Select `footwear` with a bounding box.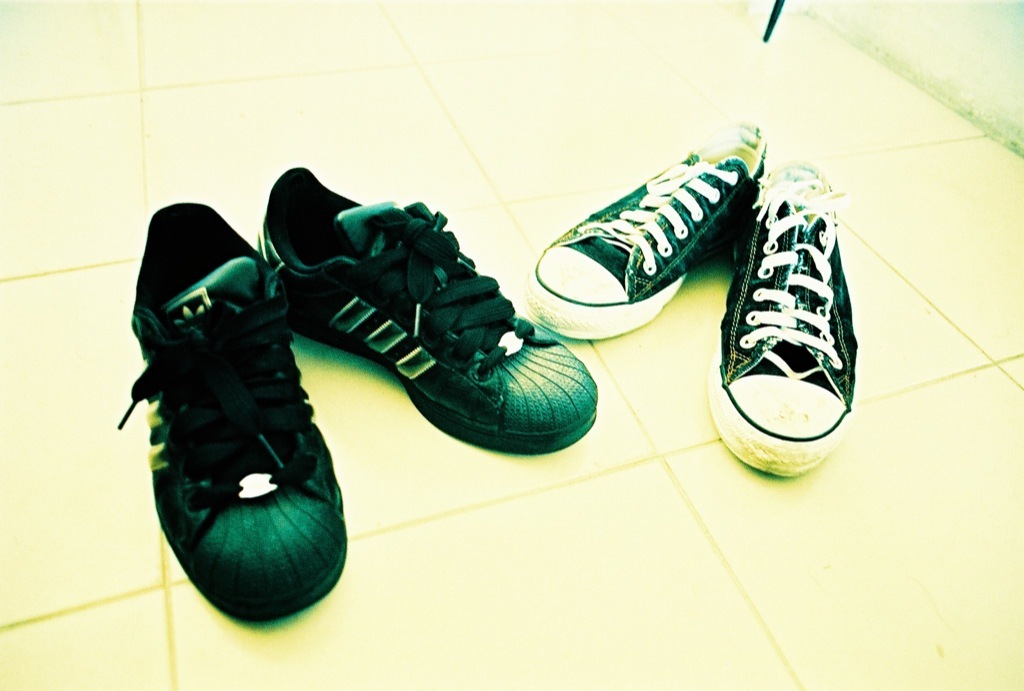
(x1=115, y1=195, x2=357, y2=622).
